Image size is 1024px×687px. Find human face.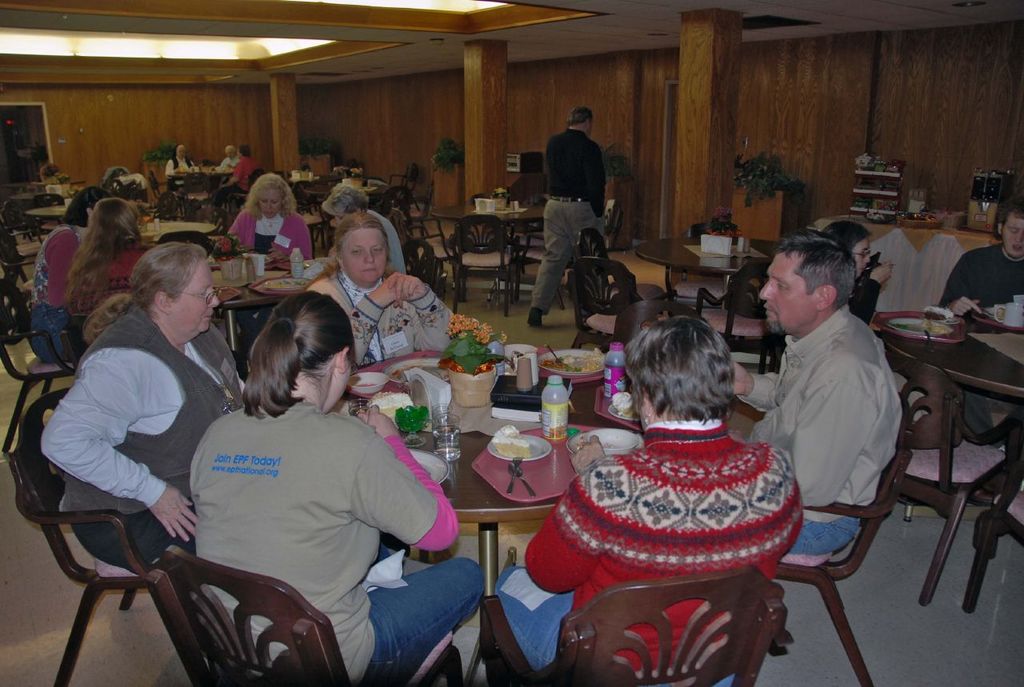
<box>1000,216,1023,254</box>.
